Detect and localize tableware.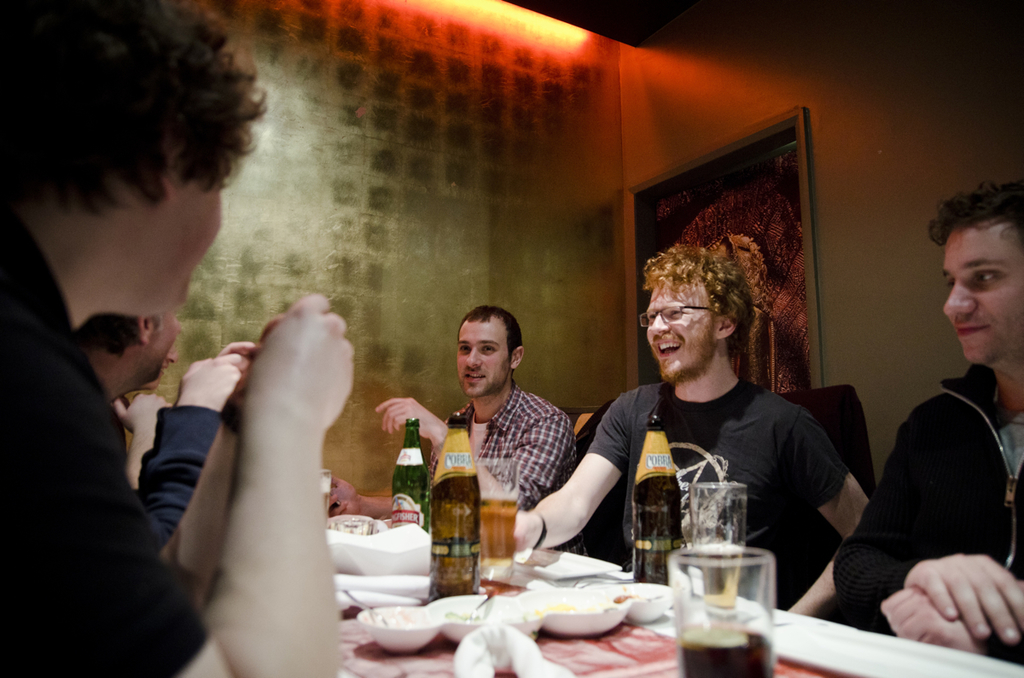
Localized at {"x1": 475, "y1": 456, "x2": 517, "y2": 598}.
